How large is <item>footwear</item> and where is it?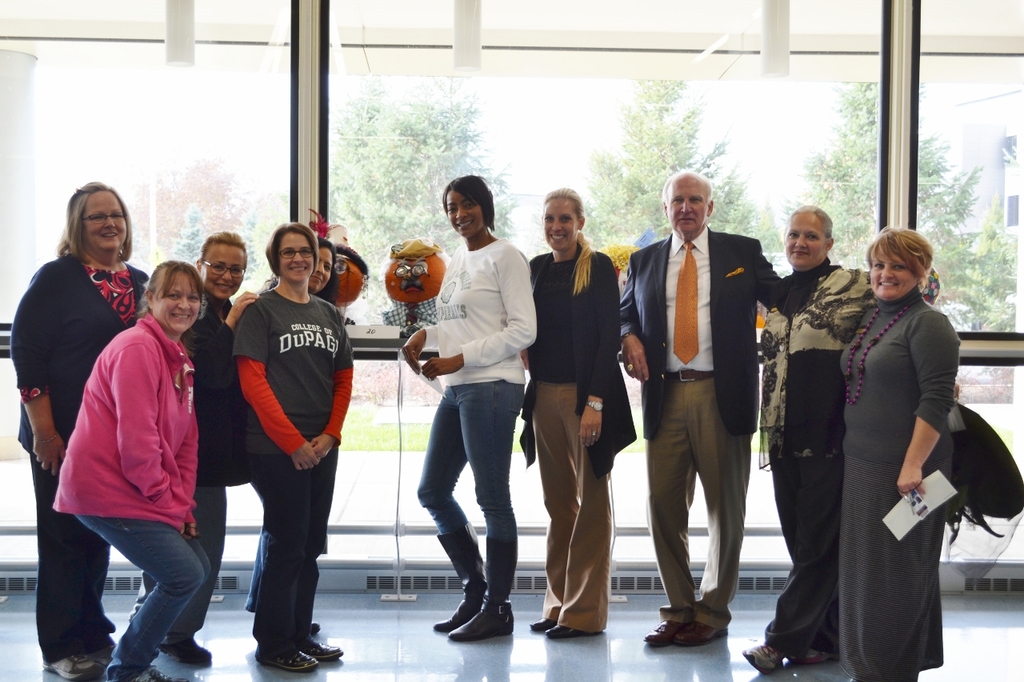
Bounding box: select_region(128, 669, 201, 681).
